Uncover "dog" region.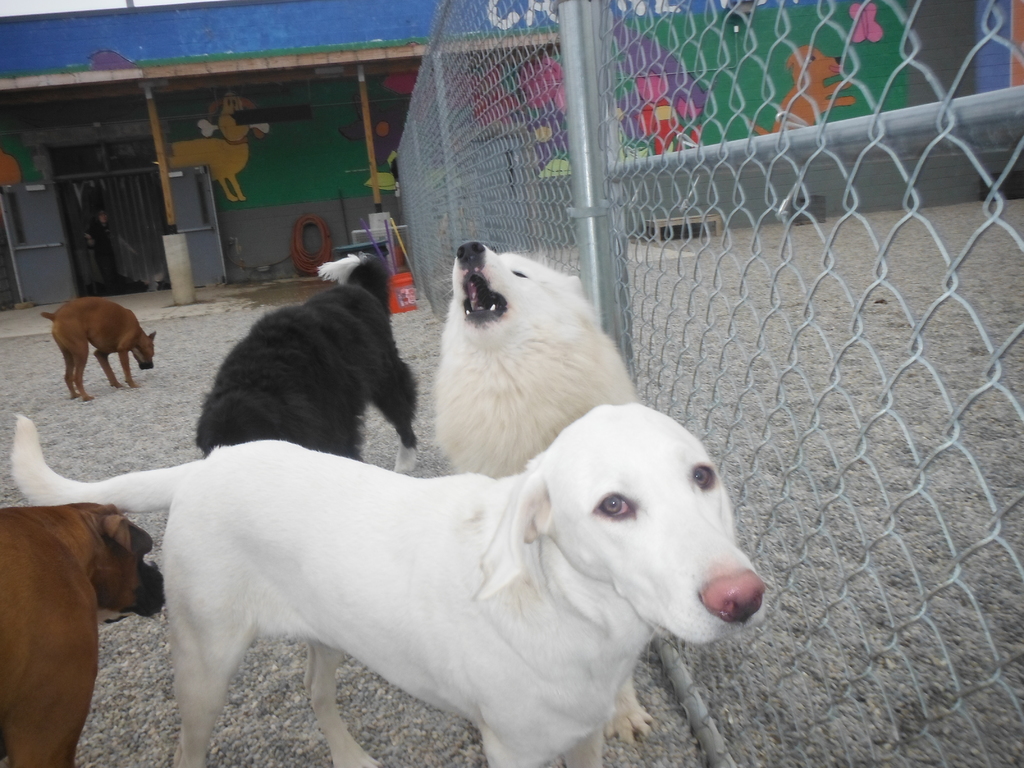
Uncovered: Rect(17, 401, 767, 767).
